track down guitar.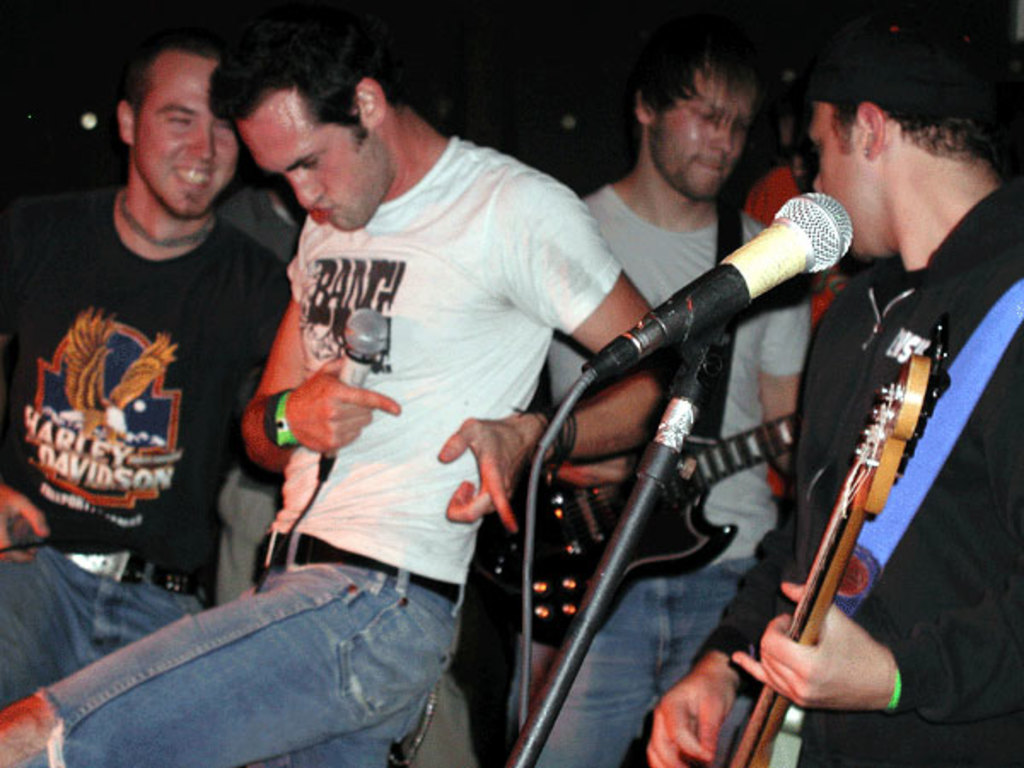
Tracked to box(725, 350, 954, 766).
